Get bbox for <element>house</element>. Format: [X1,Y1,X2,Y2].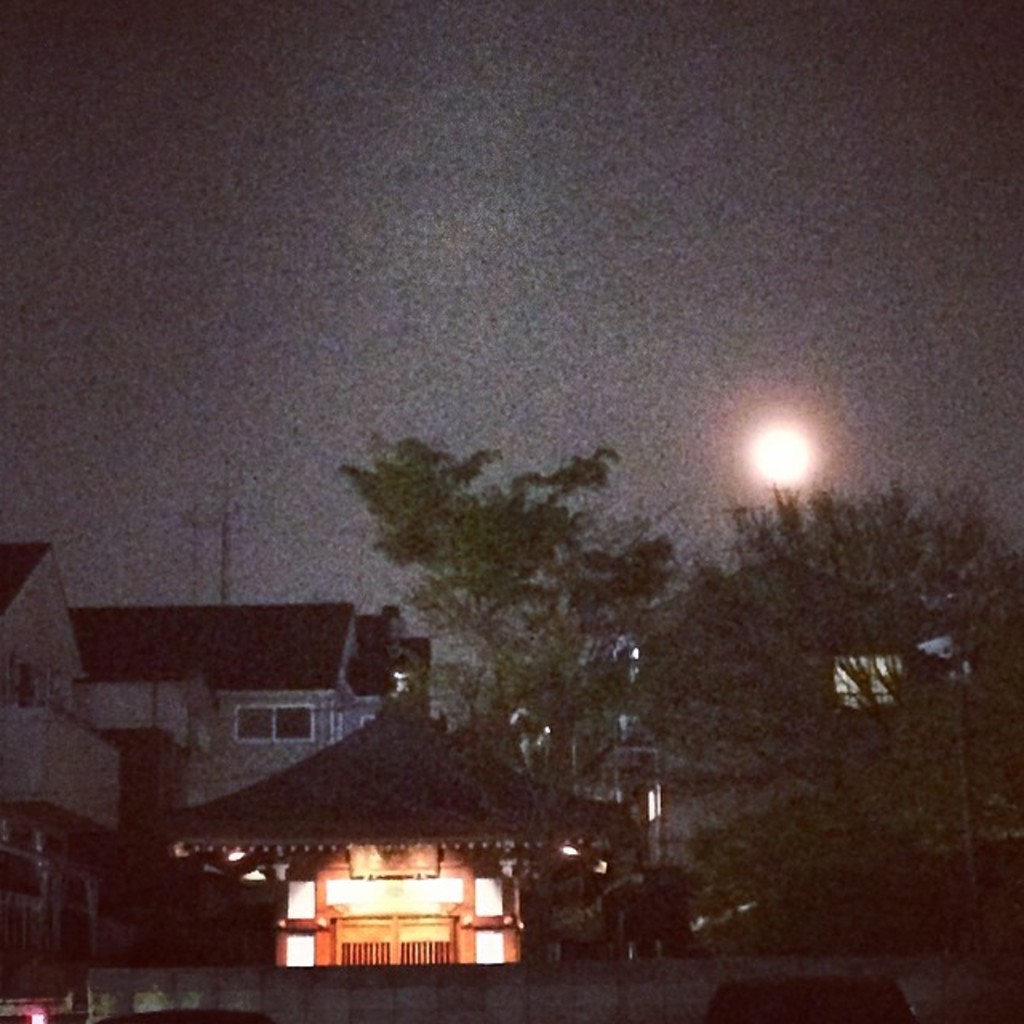
[59,602,427,816].
